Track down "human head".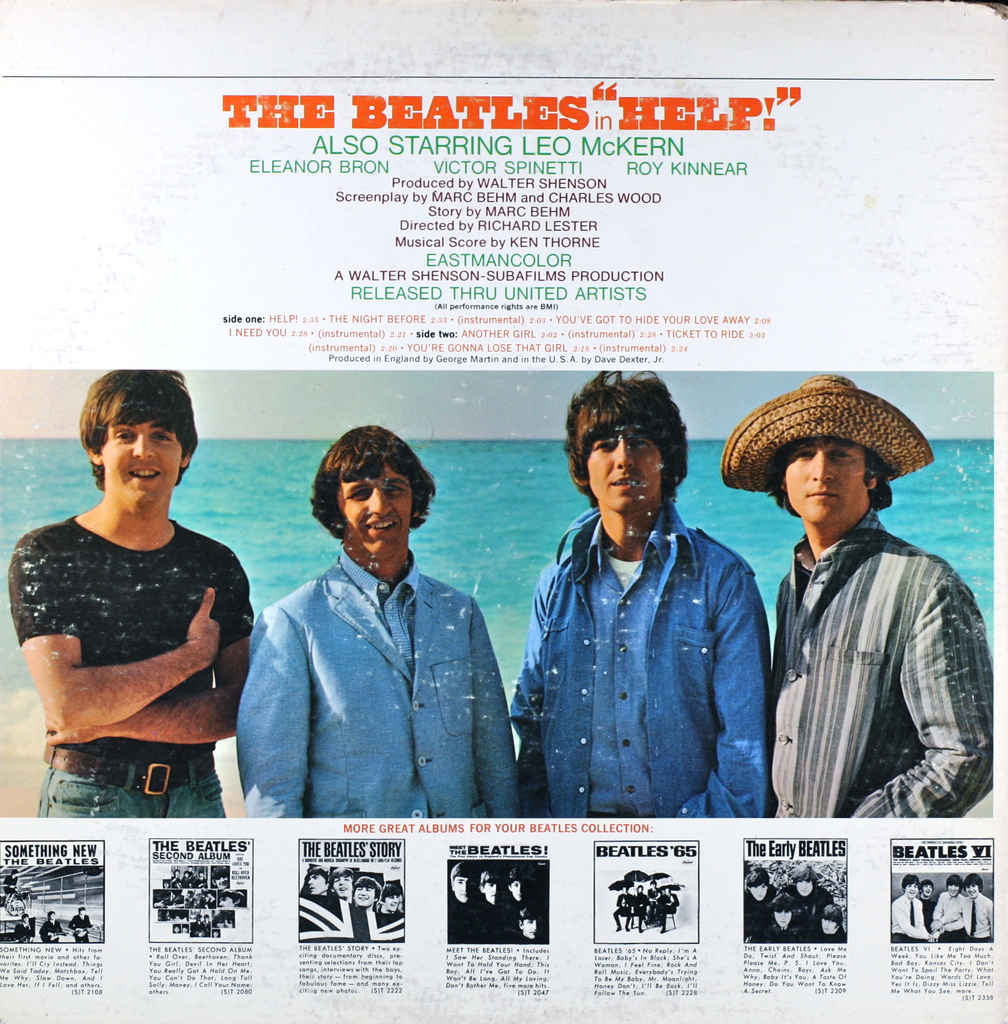
Tracked to l=623, t=886, r=628, b=893.
